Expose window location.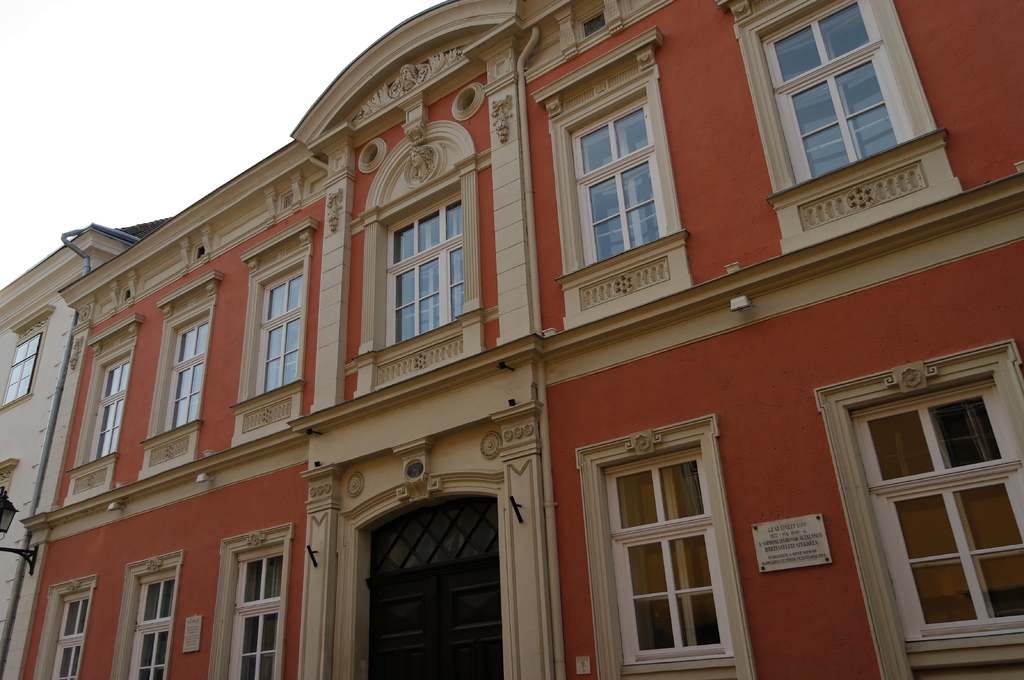
Exposed at crop(136, 278, 229, 444).
